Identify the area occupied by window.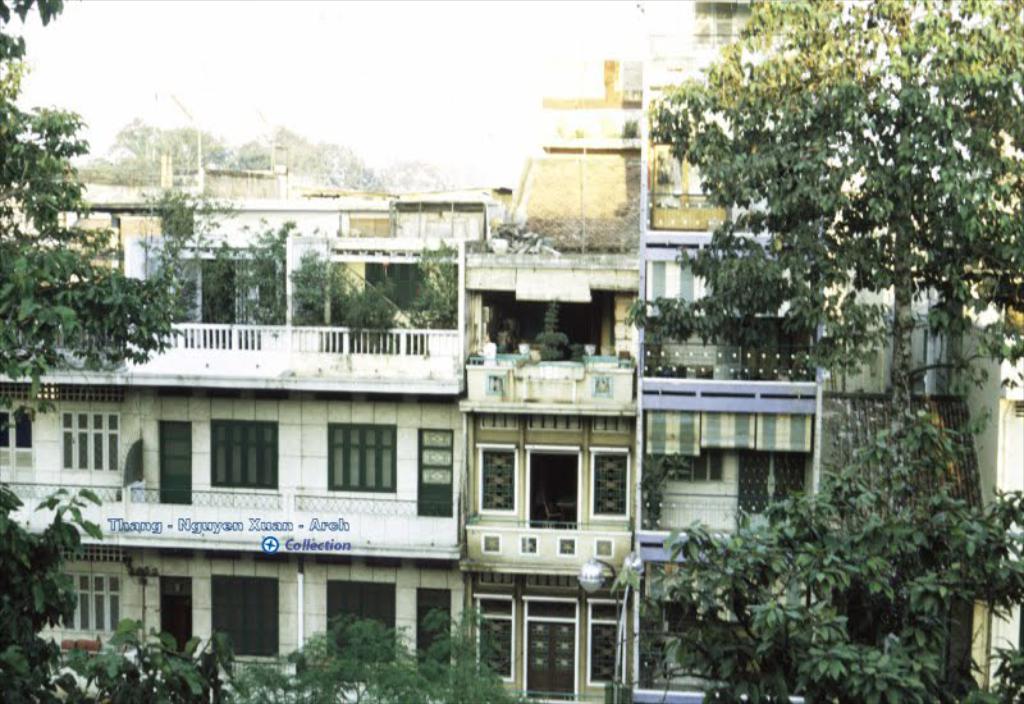
Area: 64, 412, 119, 474.
